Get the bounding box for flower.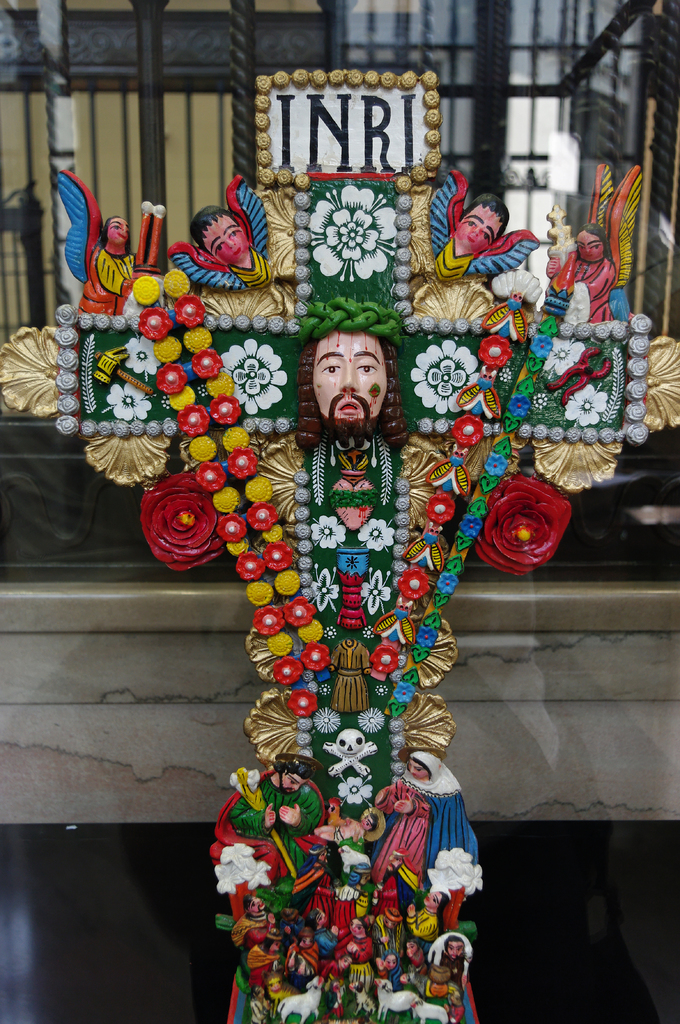
rect(368, 638, 403, 678).
